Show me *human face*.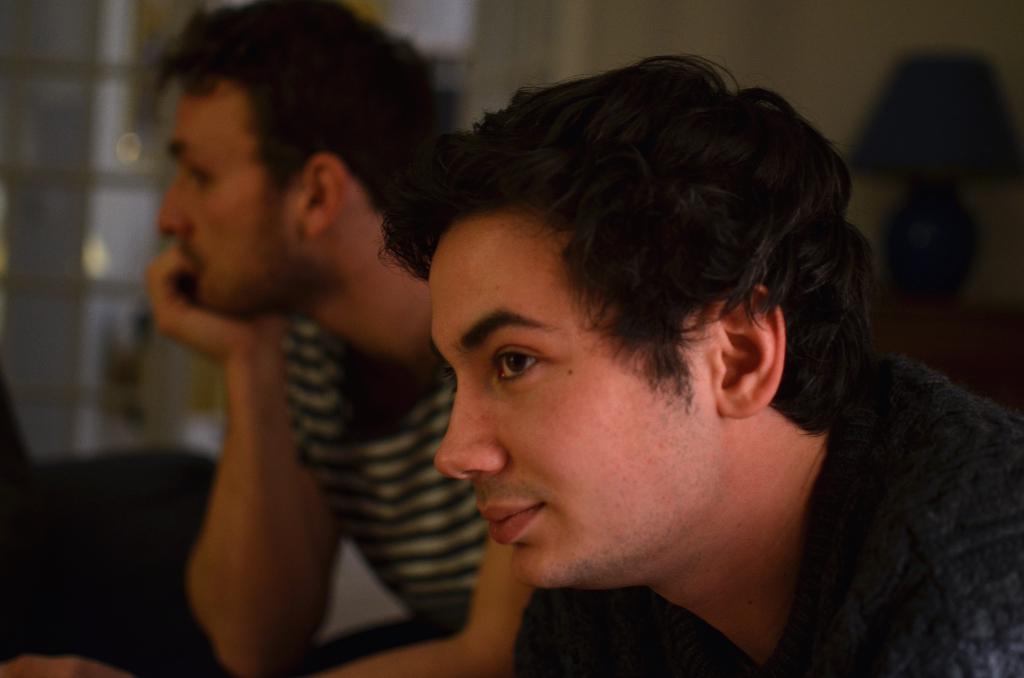
*human face* is here: [left=156, top=82, right=302, bottom=319].
